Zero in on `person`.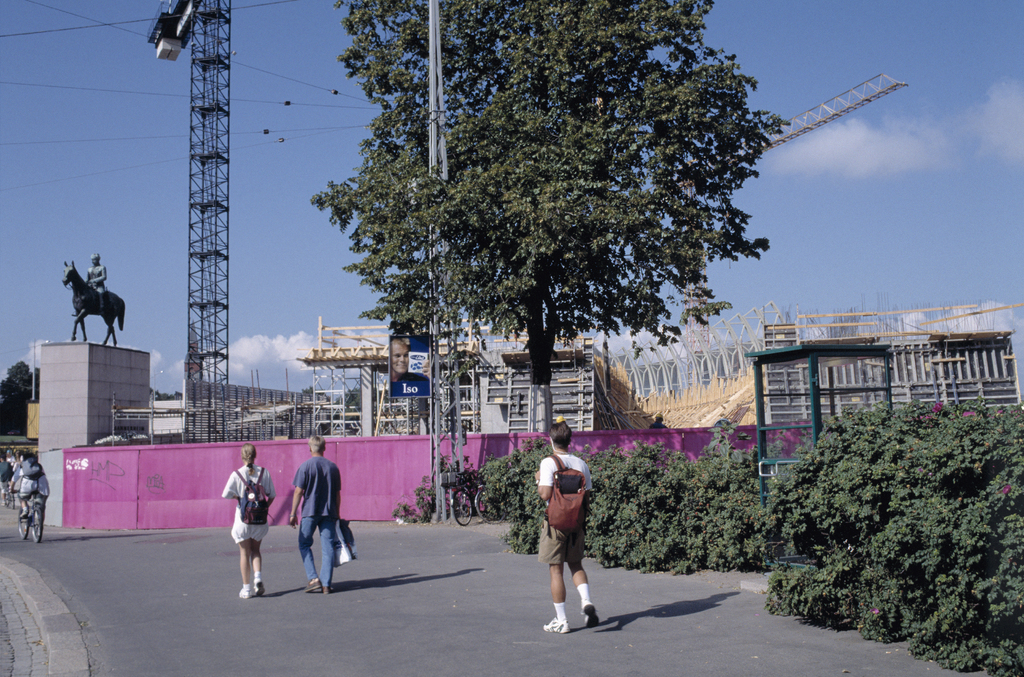
Zeroed in: box=[10, 450, 52, 532].
